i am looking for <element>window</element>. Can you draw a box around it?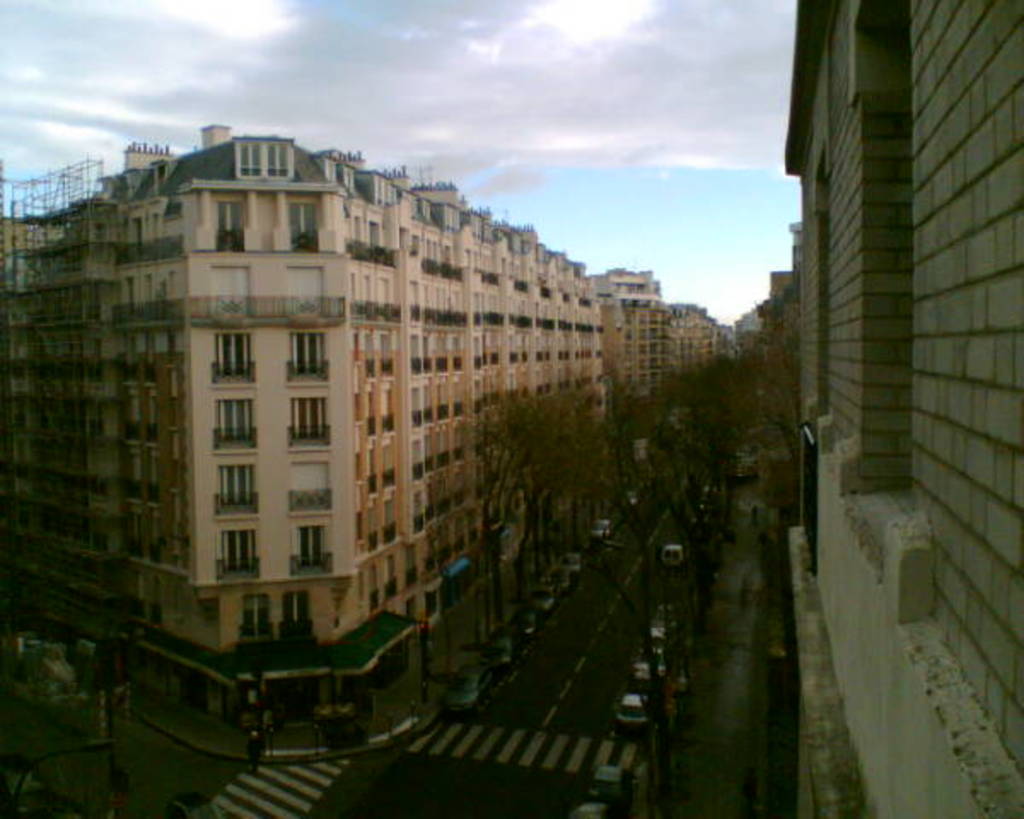
Sure, the bounding box is locate(218, 468, 254, 514).
